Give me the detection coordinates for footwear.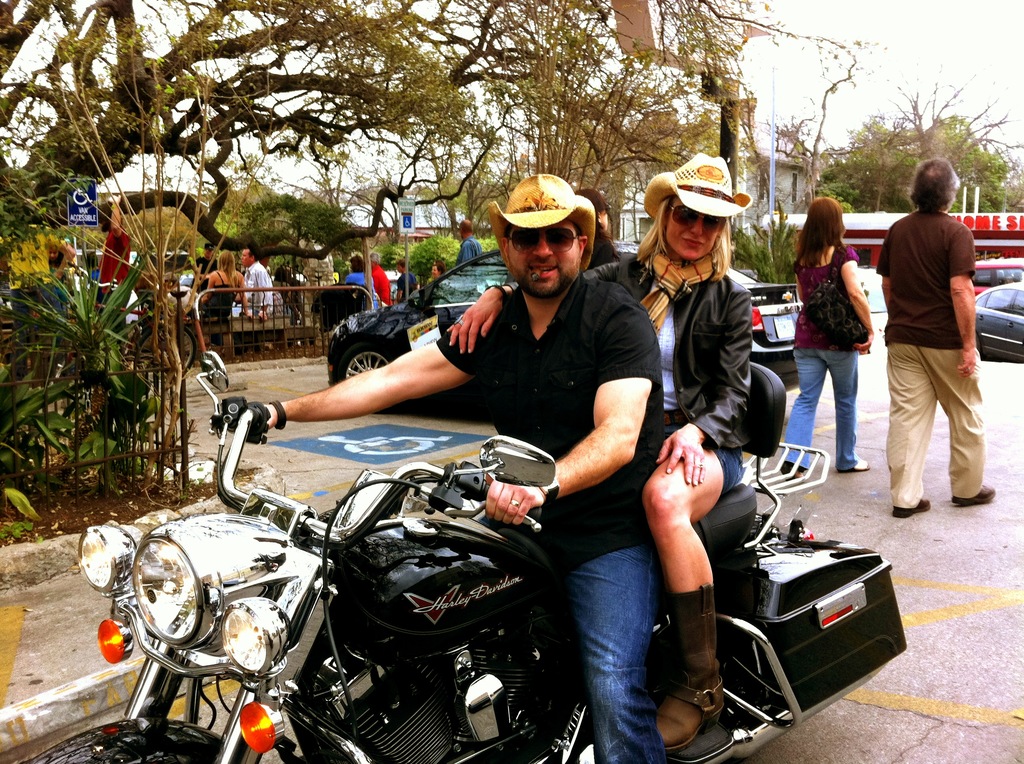
(952,489,995,503).
